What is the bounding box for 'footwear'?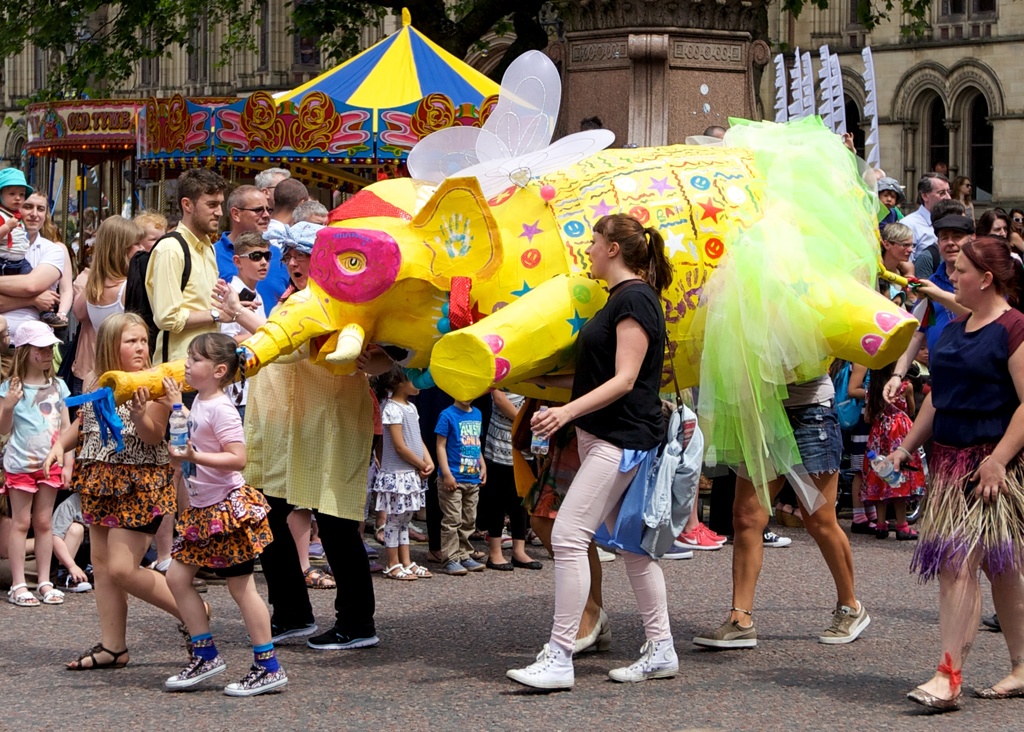
[483,525,511,547].
